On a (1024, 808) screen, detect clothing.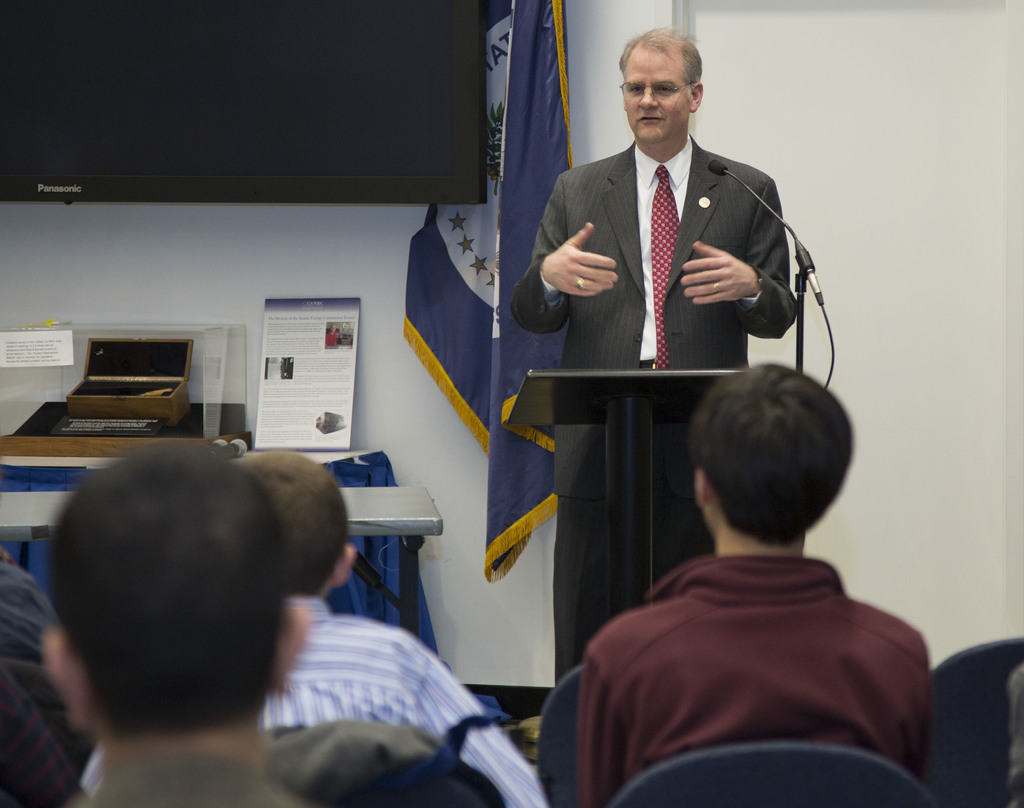
BBox(513, 139, 810, 676).
